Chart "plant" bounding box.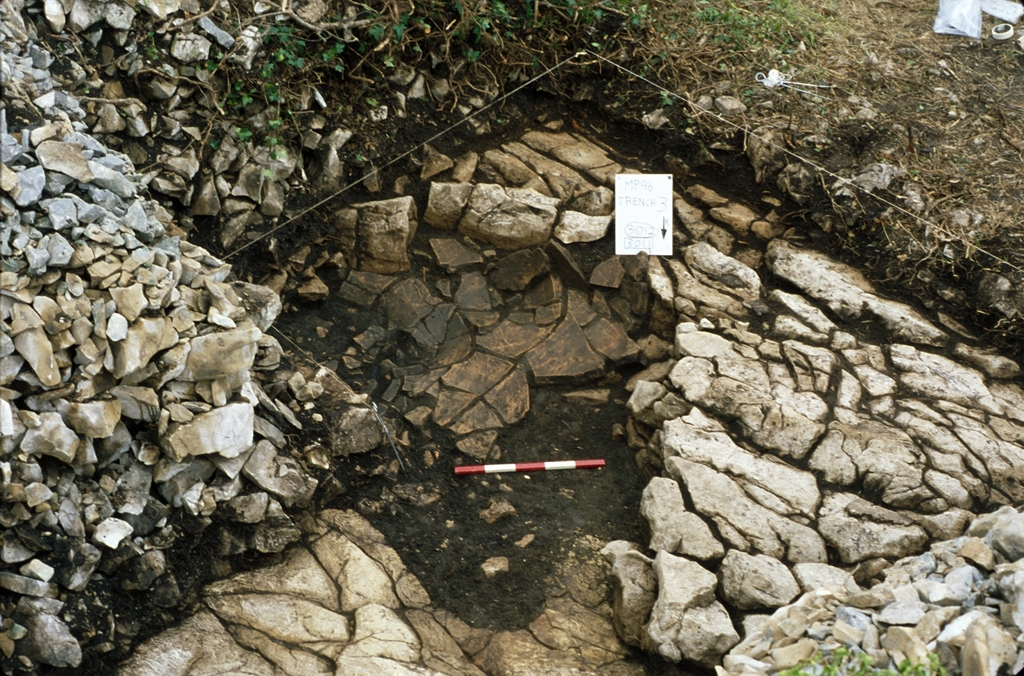
Charted: select_region(737, 85, 761, 105).
